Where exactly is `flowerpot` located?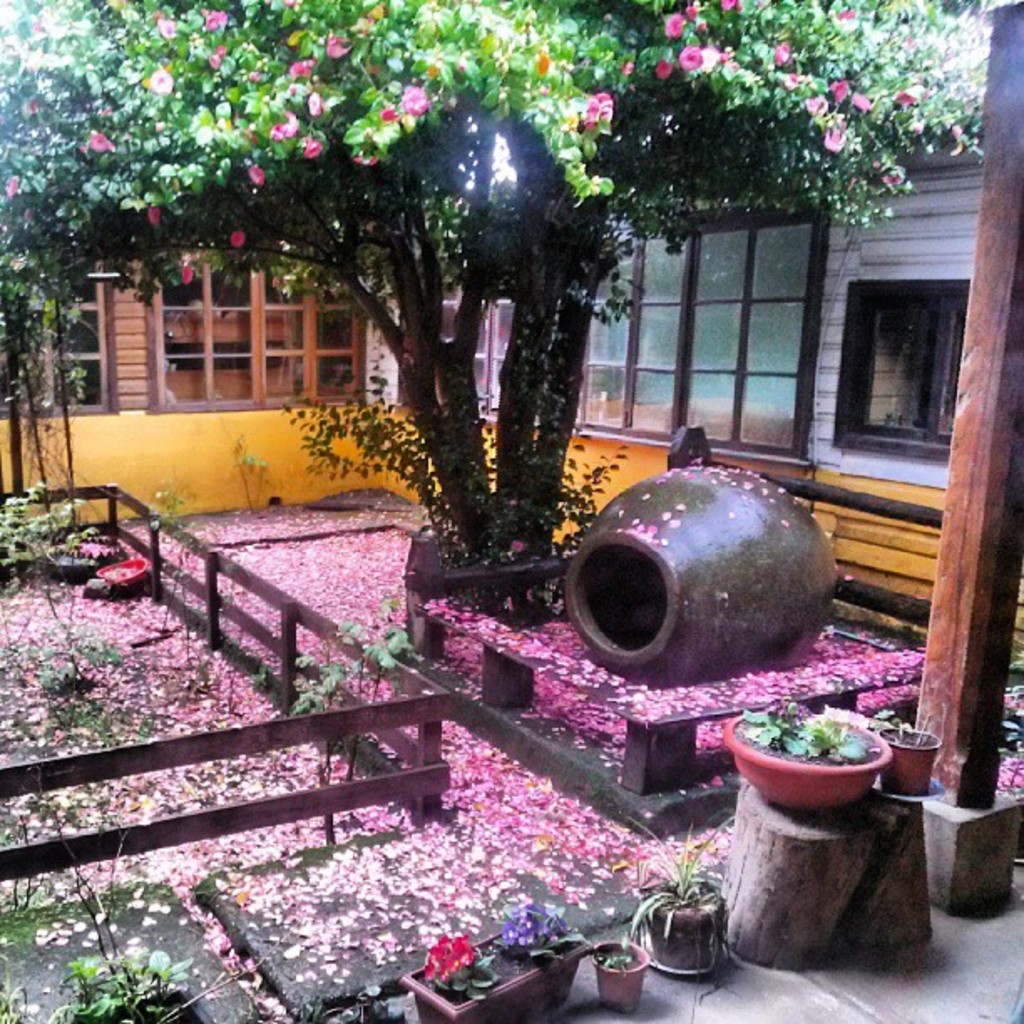
Its bounding box is crop(728, 706, 893, 810).
